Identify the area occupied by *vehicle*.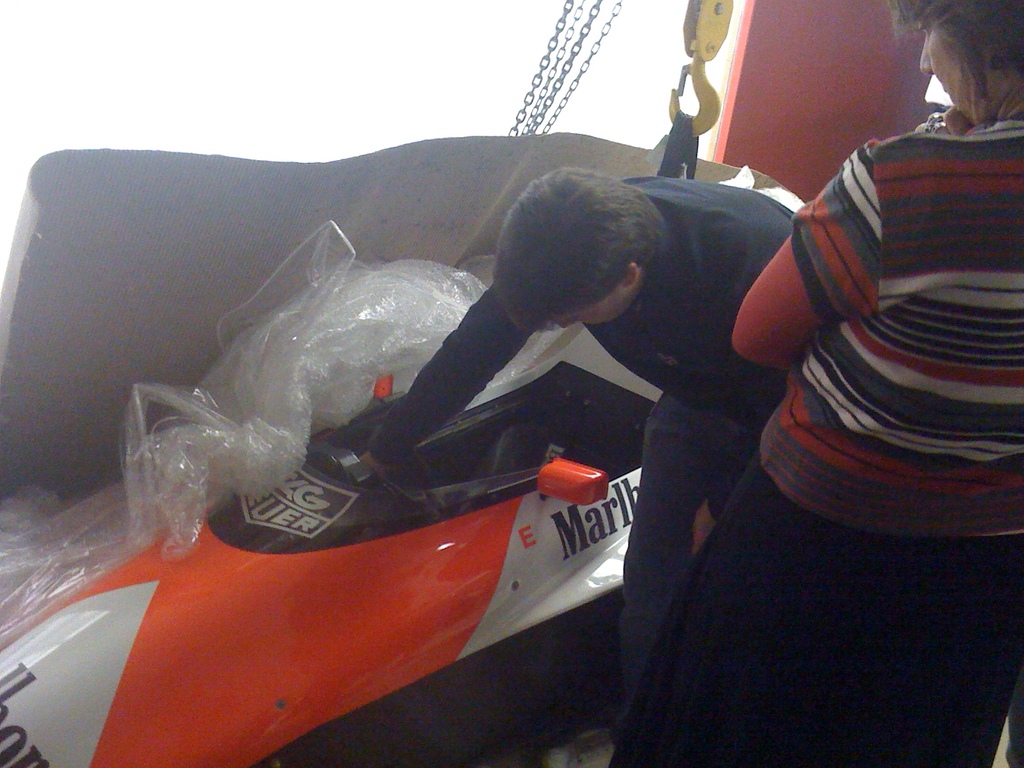
Area: (0,324,718,767).
